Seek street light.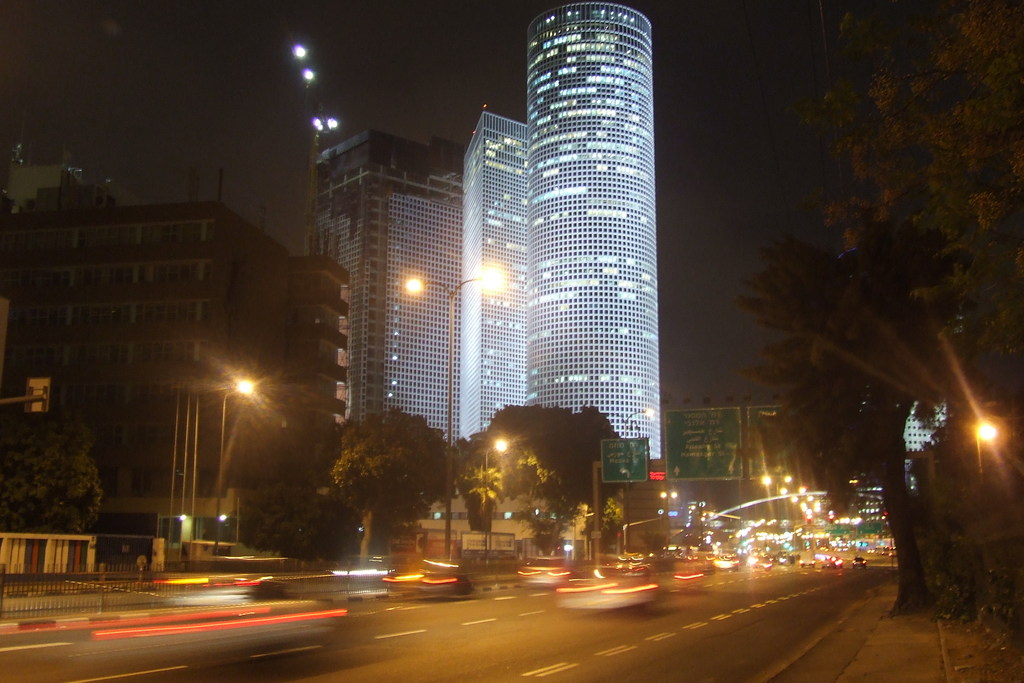
(x1=778, y1=482, x2=804, y2=523).
